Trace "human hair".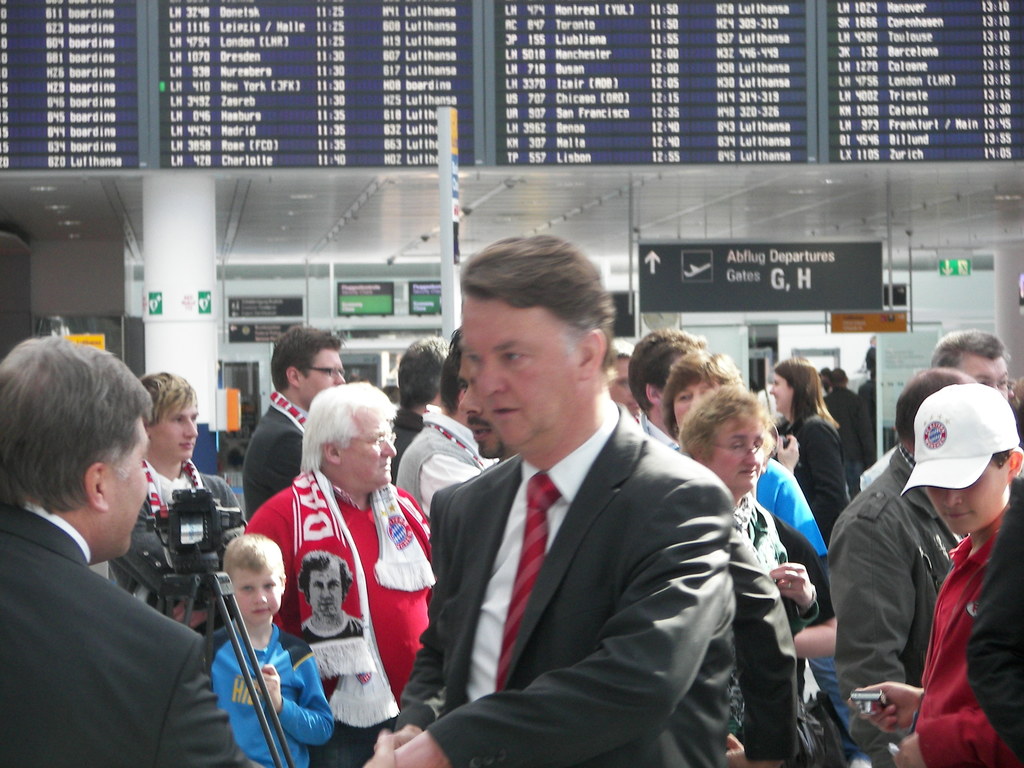
Traced to rect(1007, 377, 1023, 434).
